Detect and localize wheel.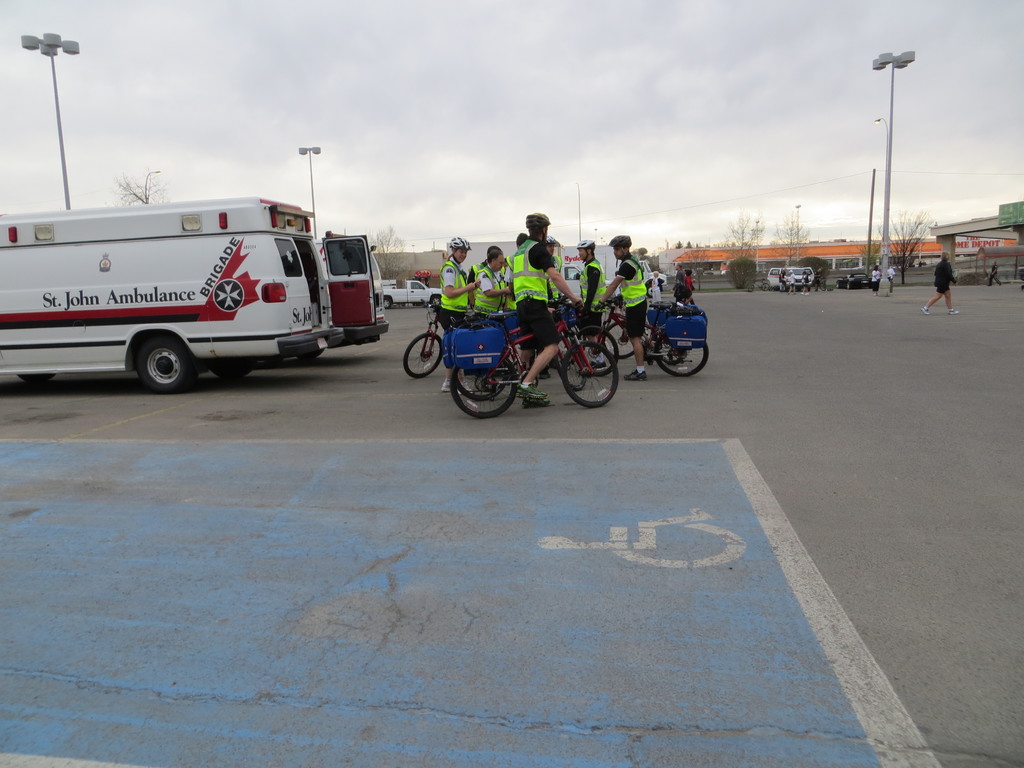
Localized at bbox(403, 331, 440, 381).
